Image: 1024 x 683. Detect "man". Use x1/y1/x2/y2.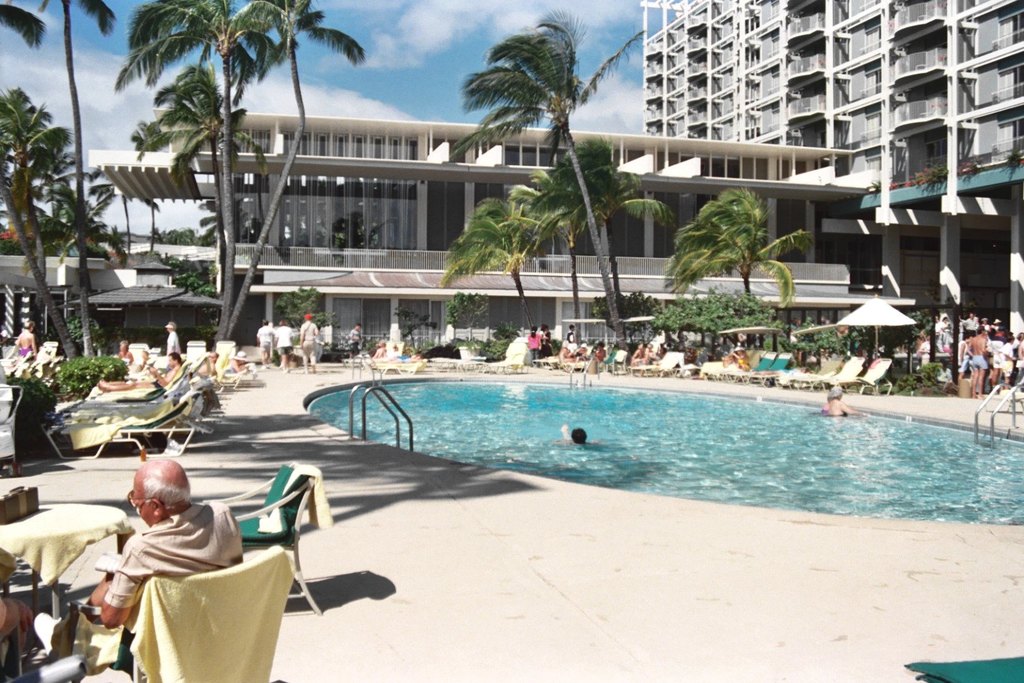
966/323/989/395.
